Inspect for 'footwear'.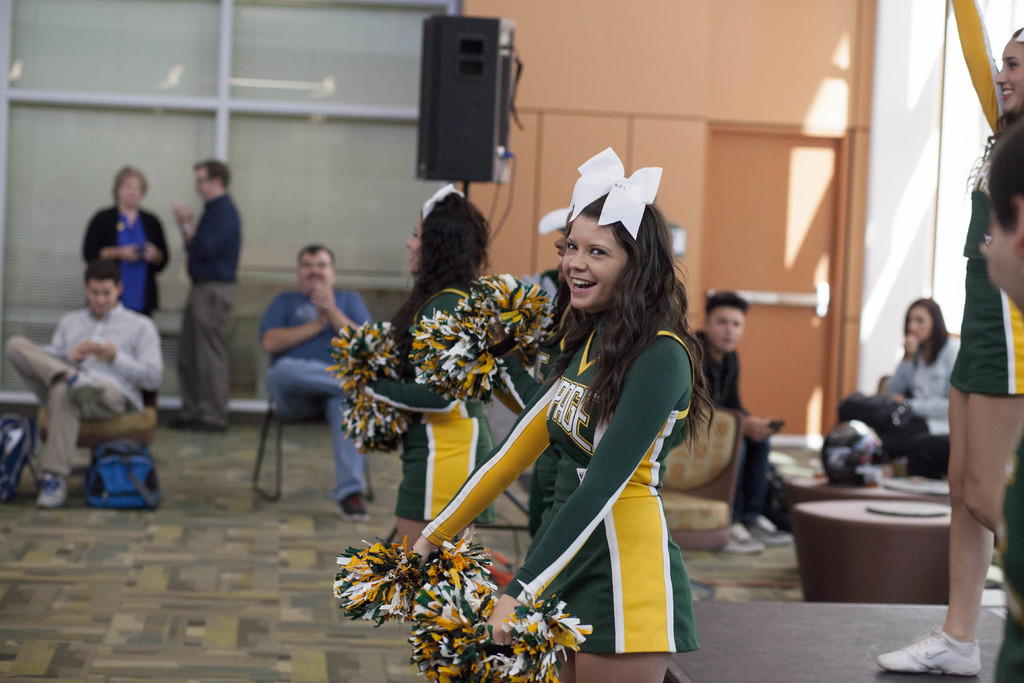
Inspection: box(339, 490, 369, 525).
